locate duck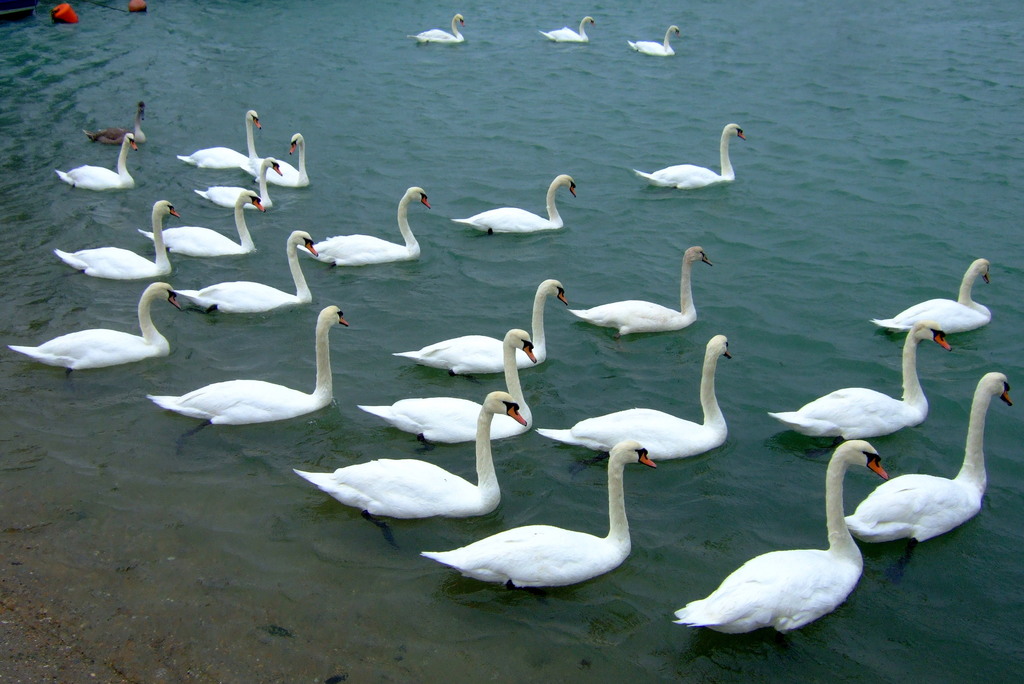
391 277 570 368
